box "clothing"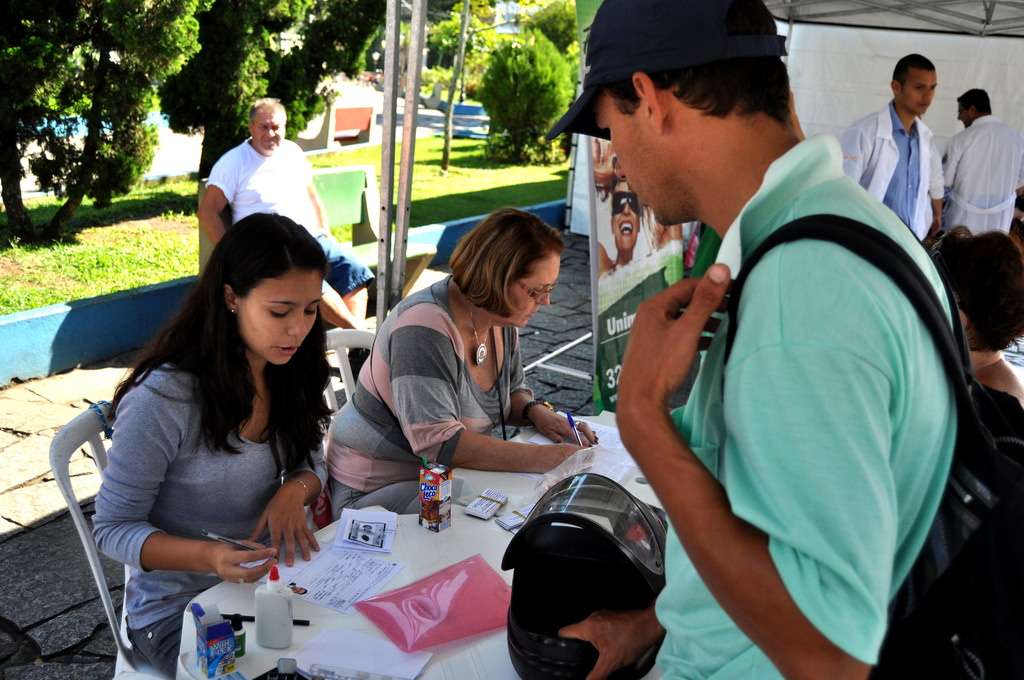
<box>206,136,373,296</box>
